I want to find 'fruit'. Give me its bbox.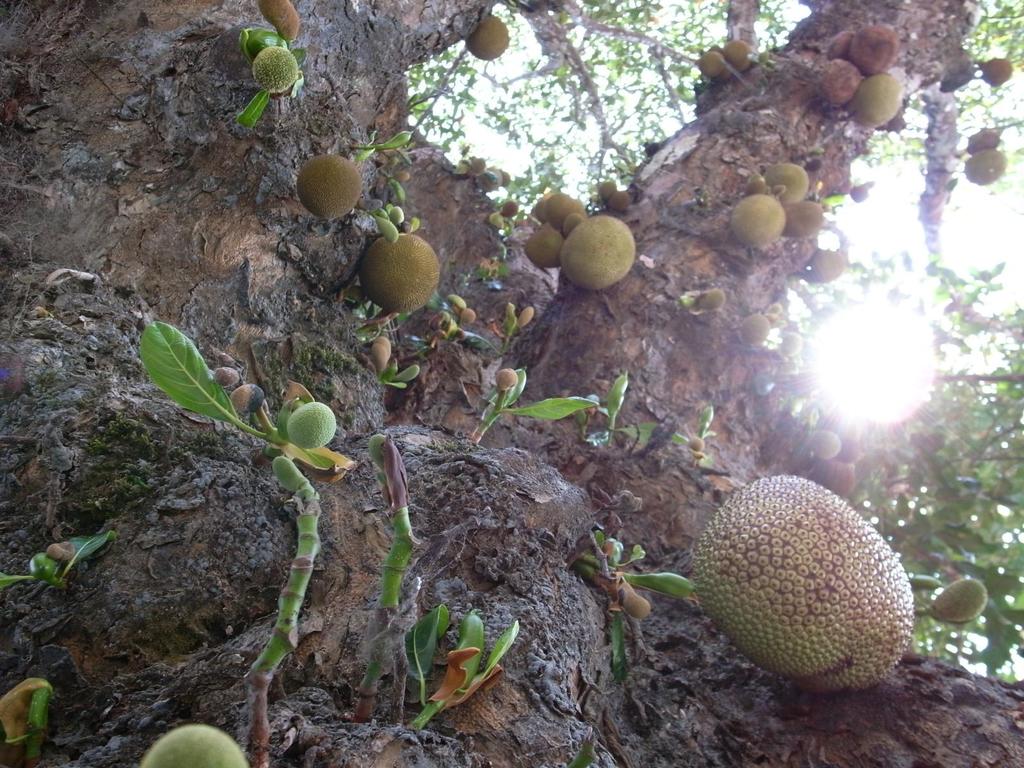
box(296, 152, 364, 224).
